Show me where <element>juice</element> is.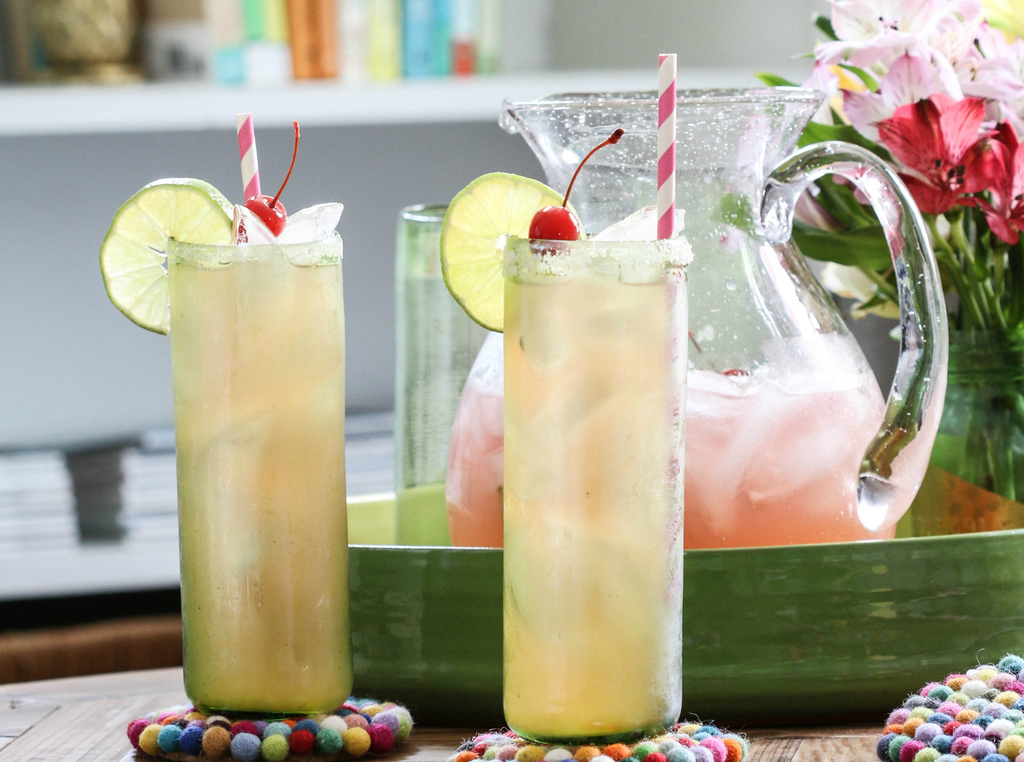
<element>juice</element> is at bbox(504, 213, 703, 761).
